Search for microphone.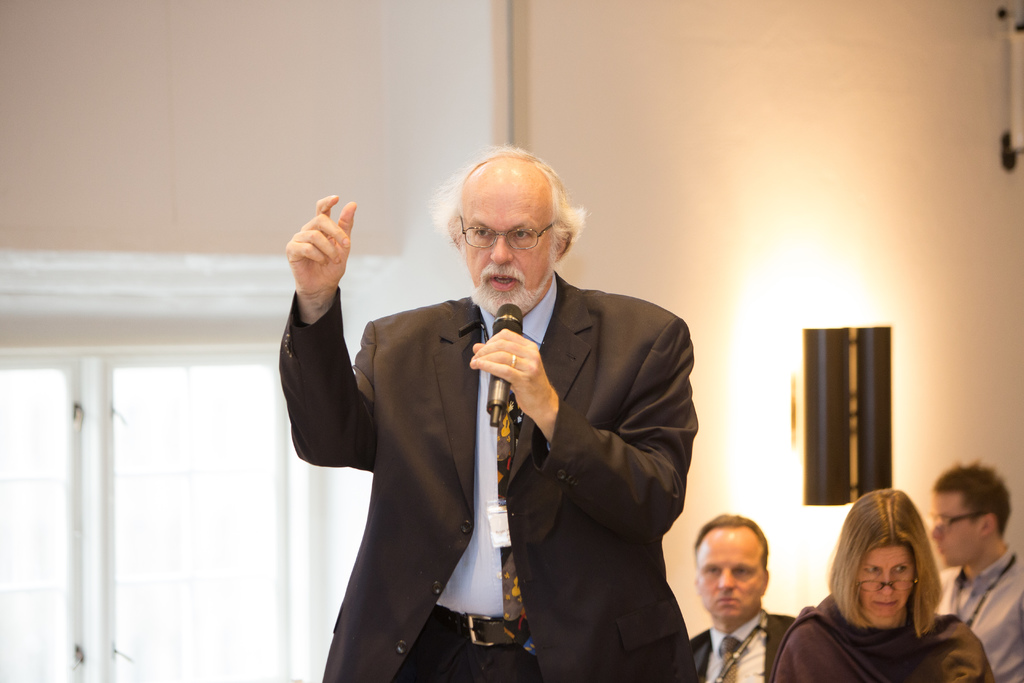
Found at 488,299,526,431.
